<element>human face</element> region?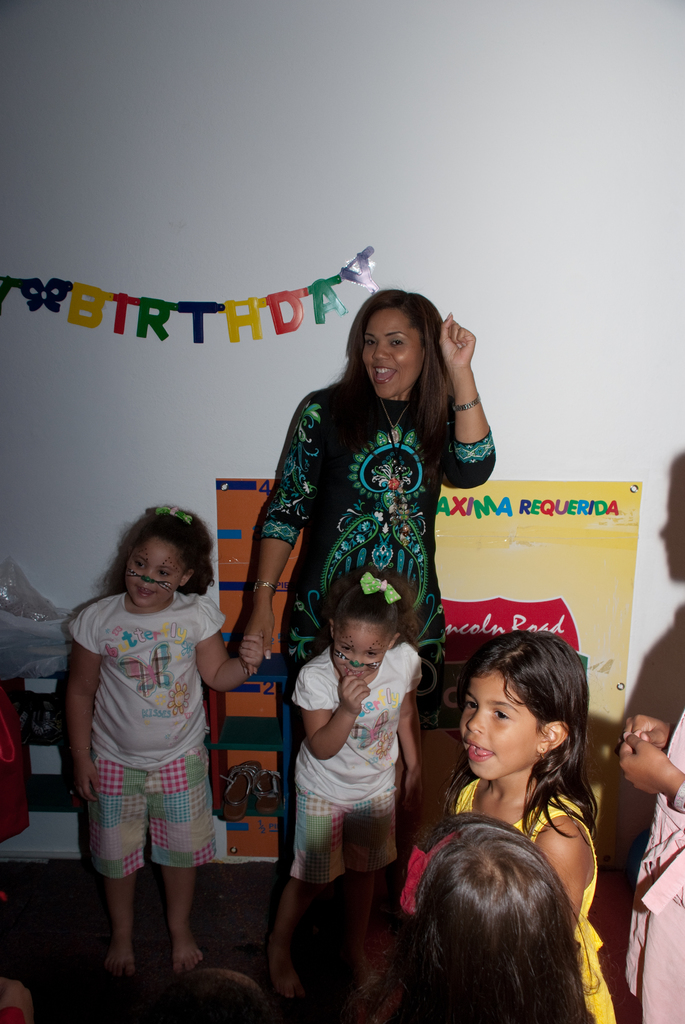
BBox(356, 304, 421, 405)
